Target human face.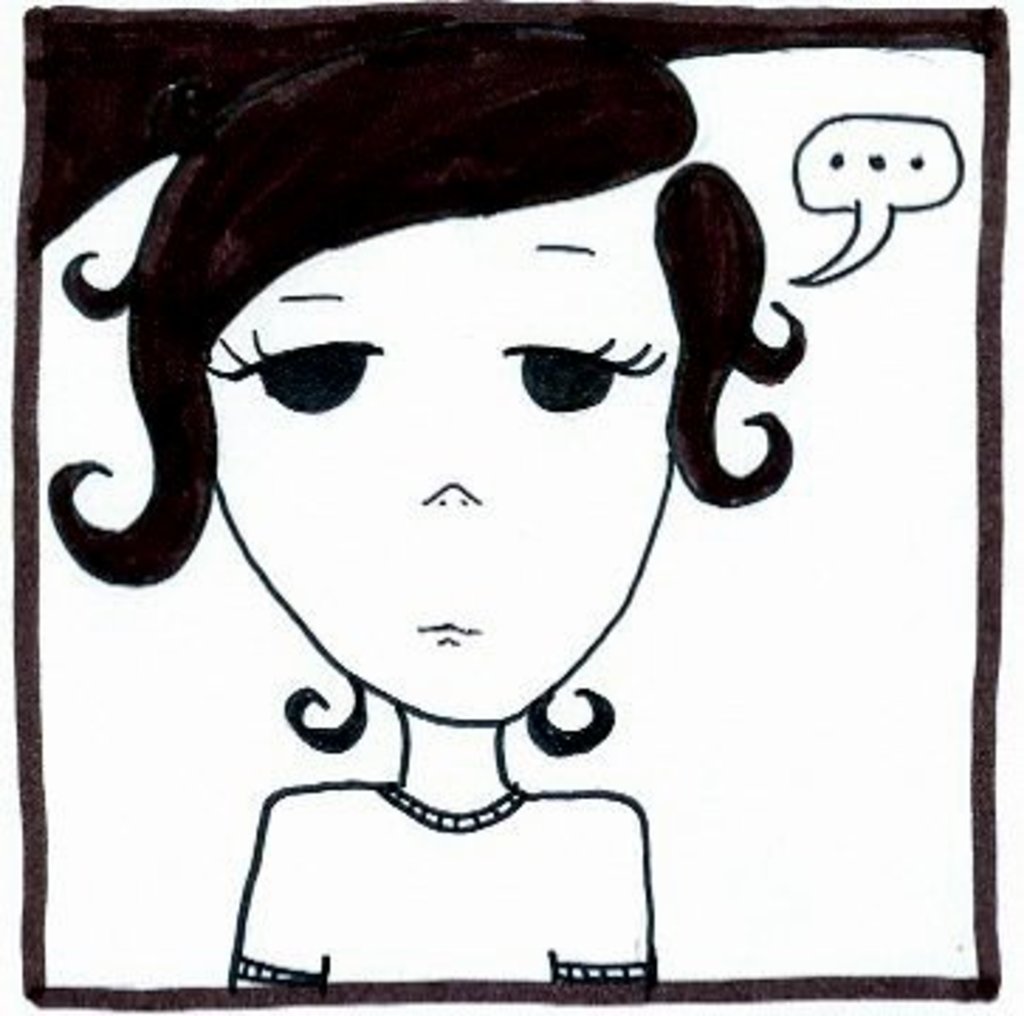
Target region: Rect(217, 189, 674, 717).
